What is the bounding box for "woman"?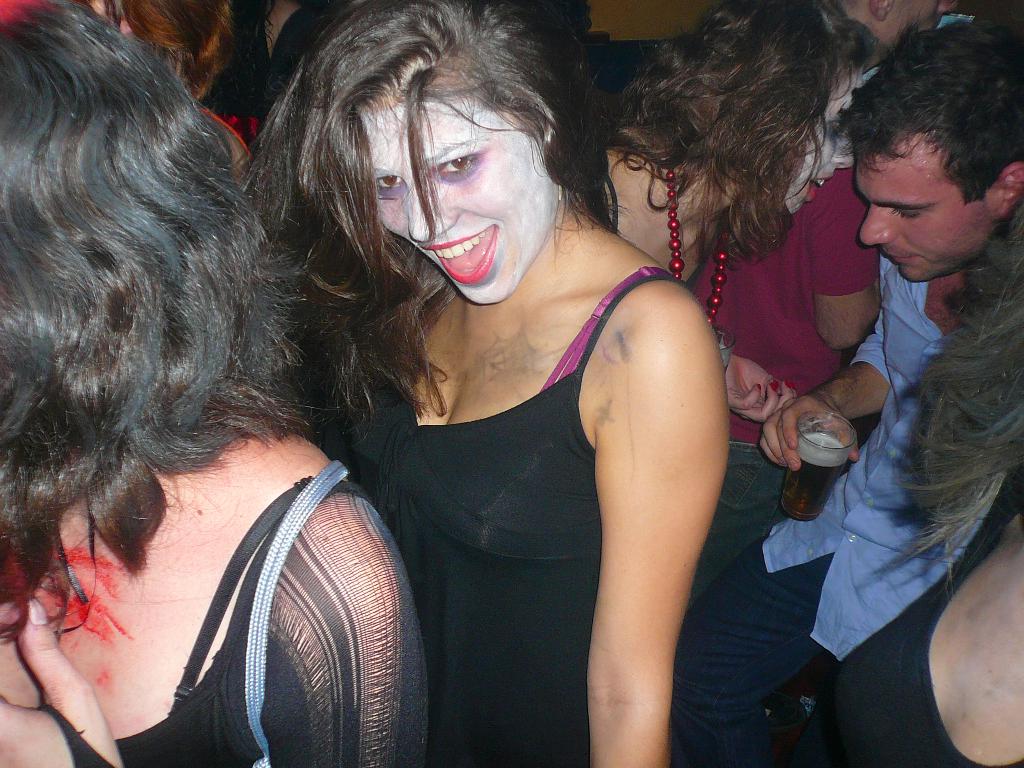
rect(567, 0, 879, 436).
